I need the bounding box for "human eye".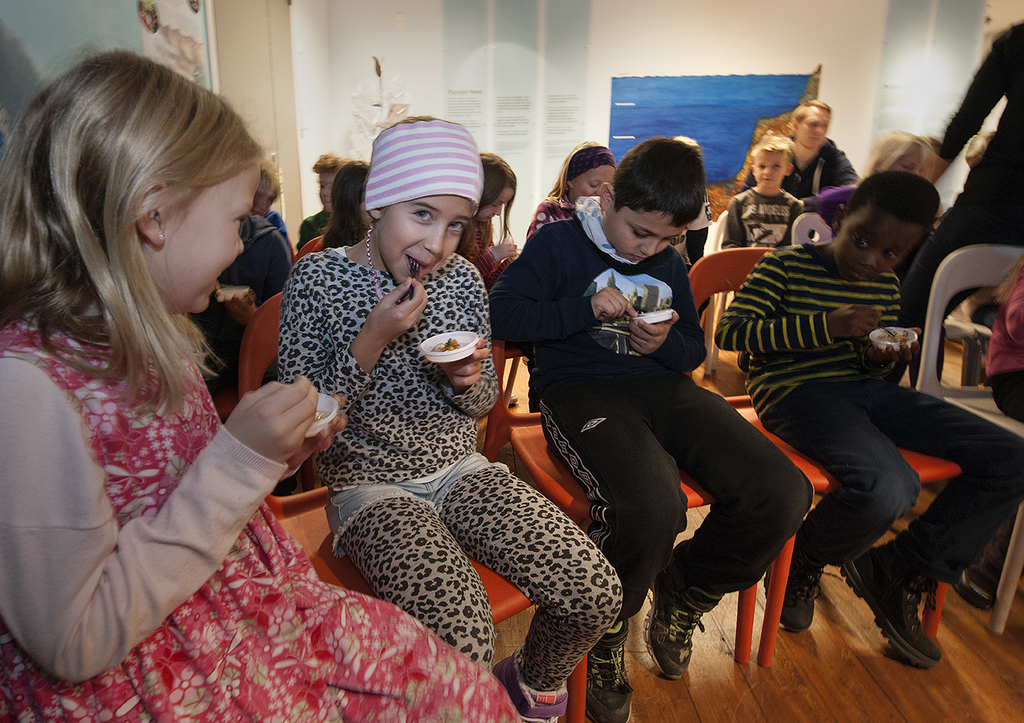
Here it is: 413, 207, 435, 221.
